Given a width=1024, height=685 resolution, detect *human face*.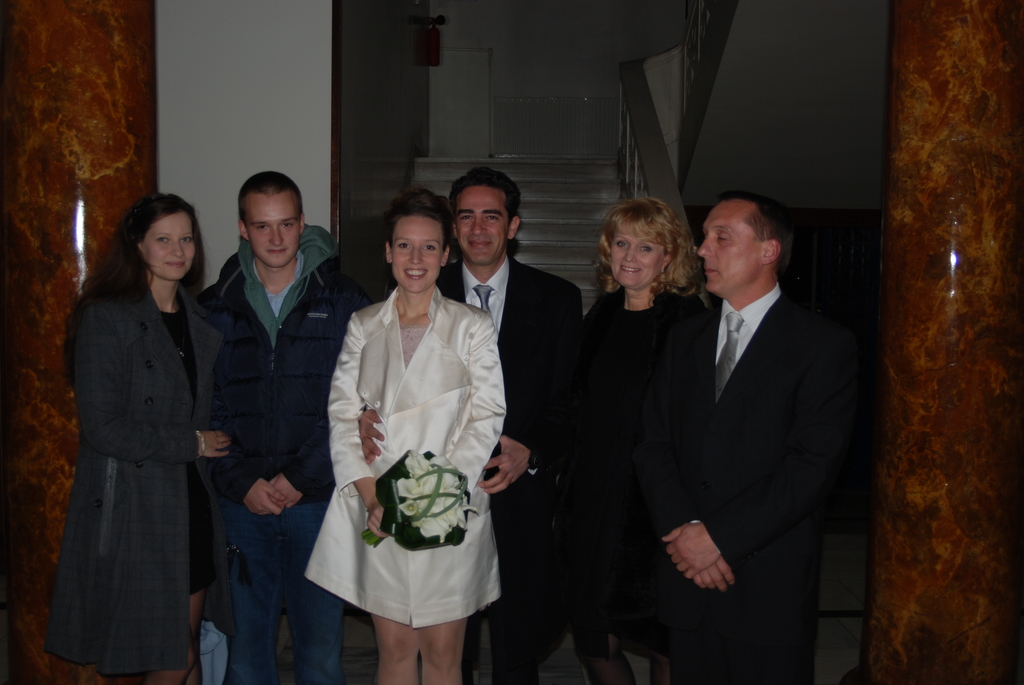
detection(146, 210, 196, 280).
